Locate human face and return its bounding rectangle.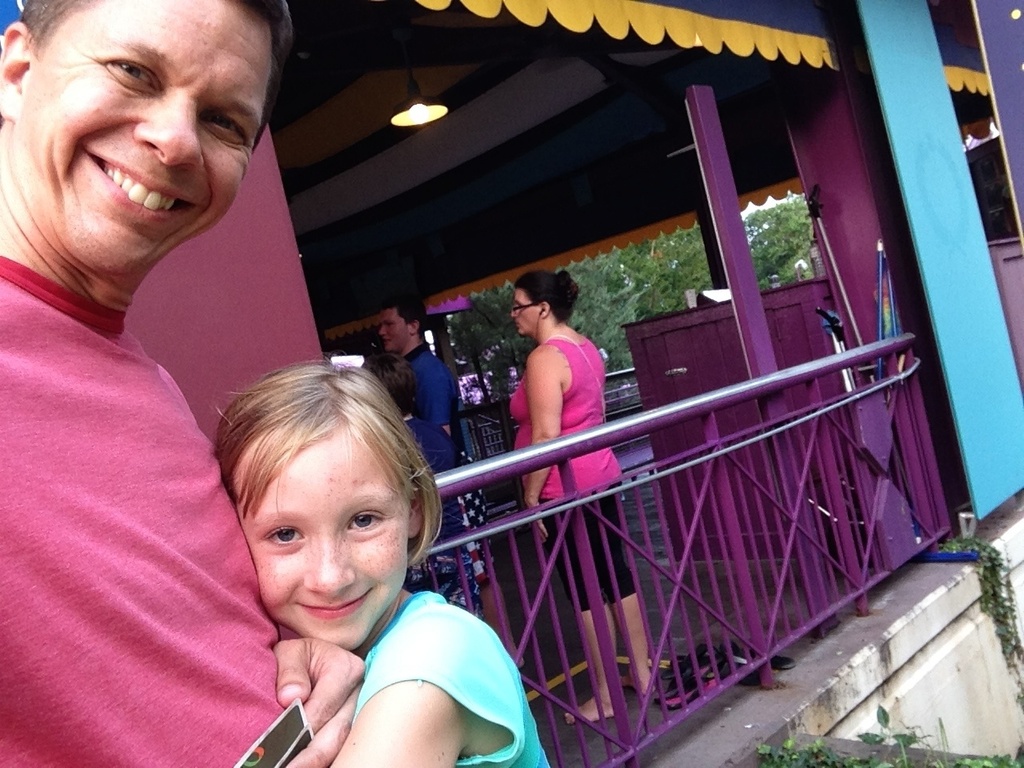
box(374, 298, 411, 350).
